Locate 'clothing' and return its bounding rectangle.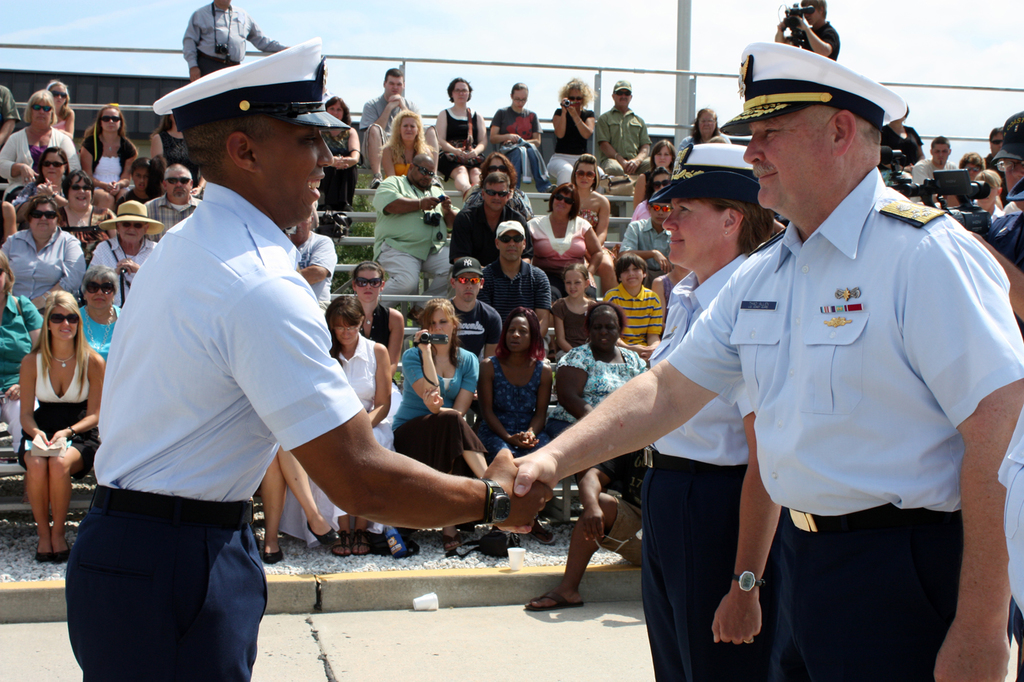
BBox(0, 289, 48, 446).
